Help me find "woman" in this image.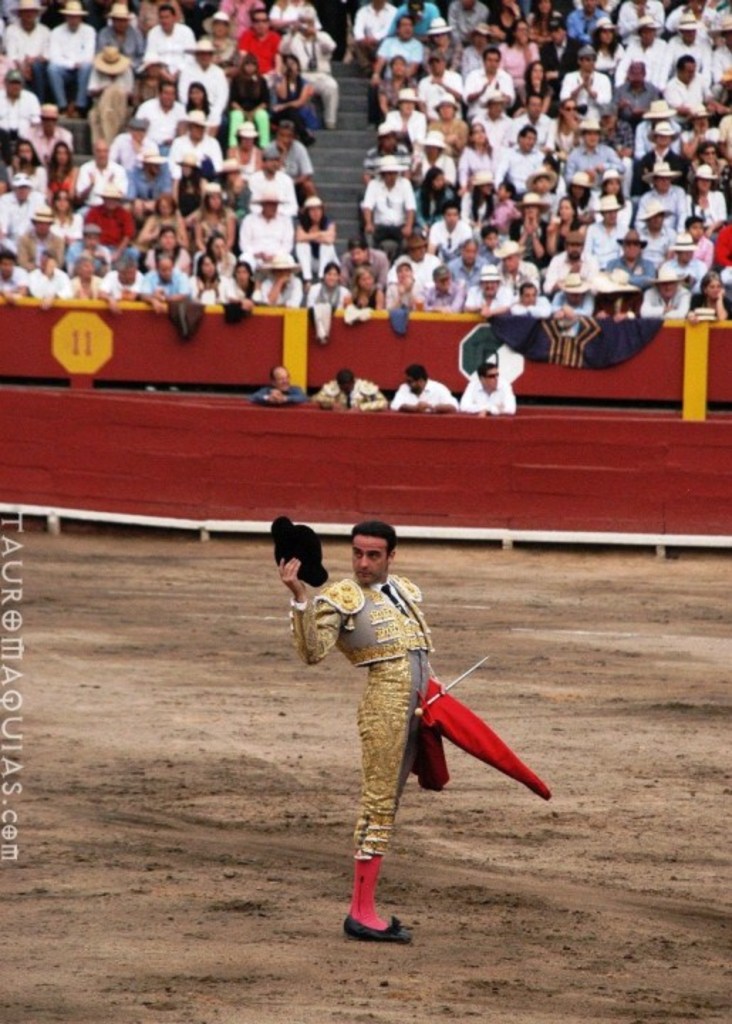
Found it: <bbox>182, 82, 216, 138</bbox>.
